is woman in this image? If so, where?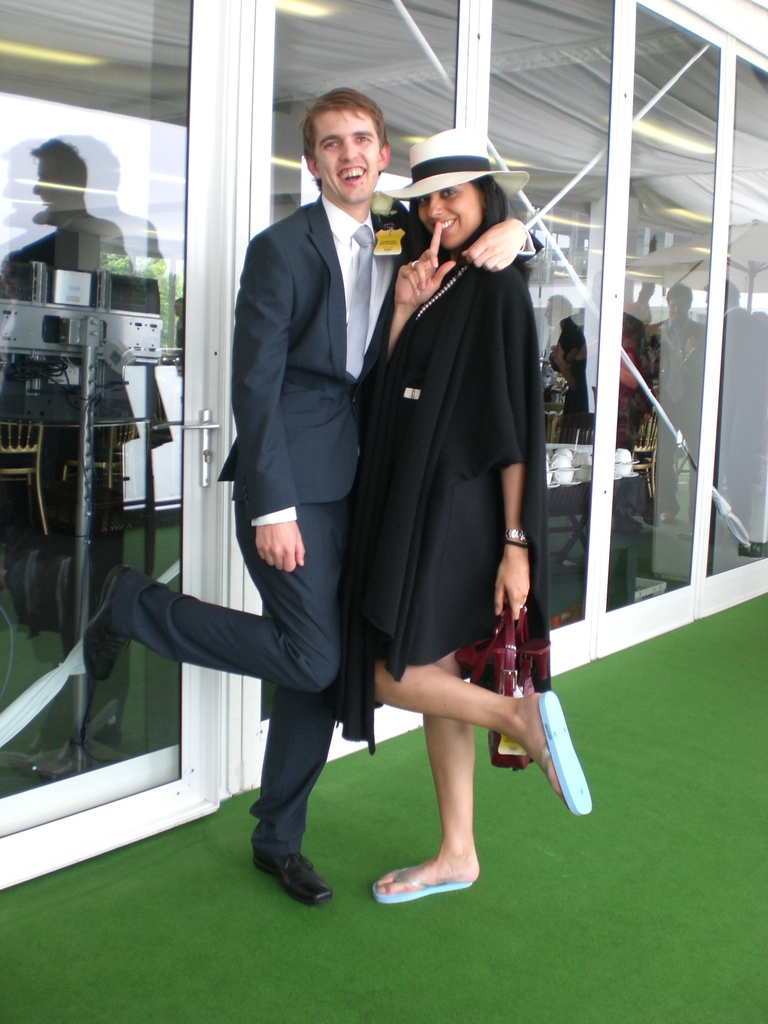
Yes, at 340,119,552,867.
